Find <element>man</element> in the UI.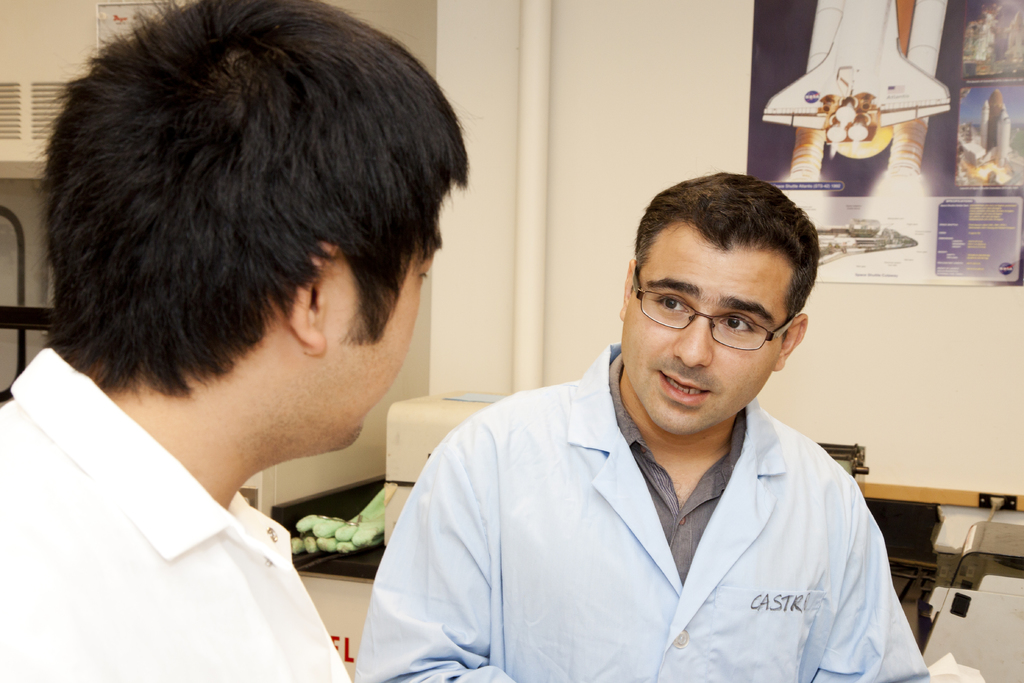
UI element at select_region(0, 0, 474, 682).
